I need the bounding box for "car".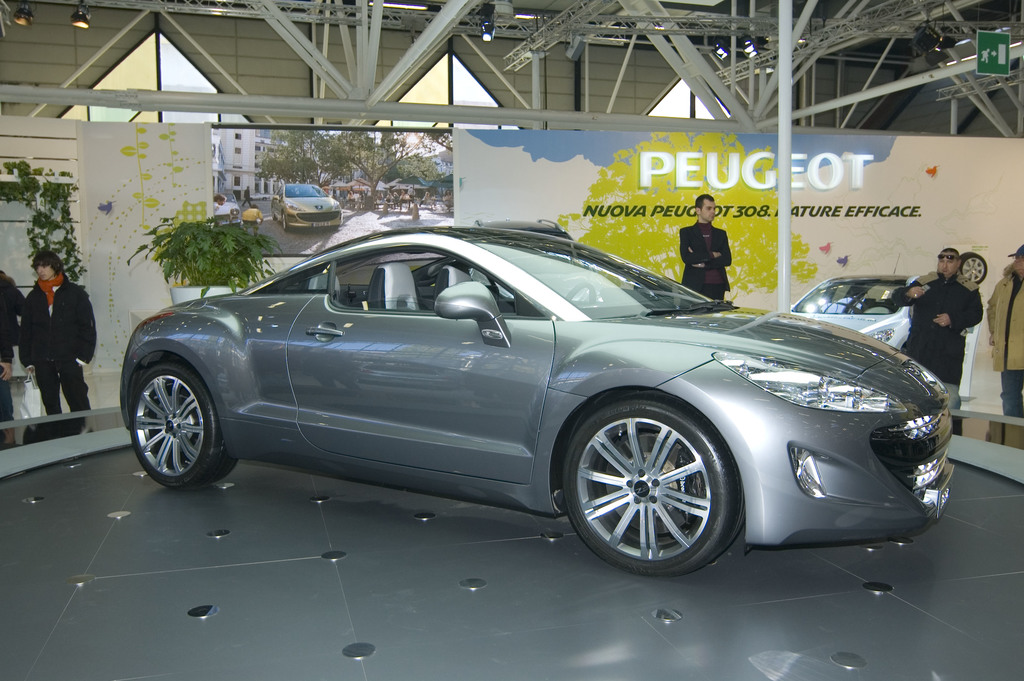
Here it is: left=245, top=192, right=270, bottom=201.
